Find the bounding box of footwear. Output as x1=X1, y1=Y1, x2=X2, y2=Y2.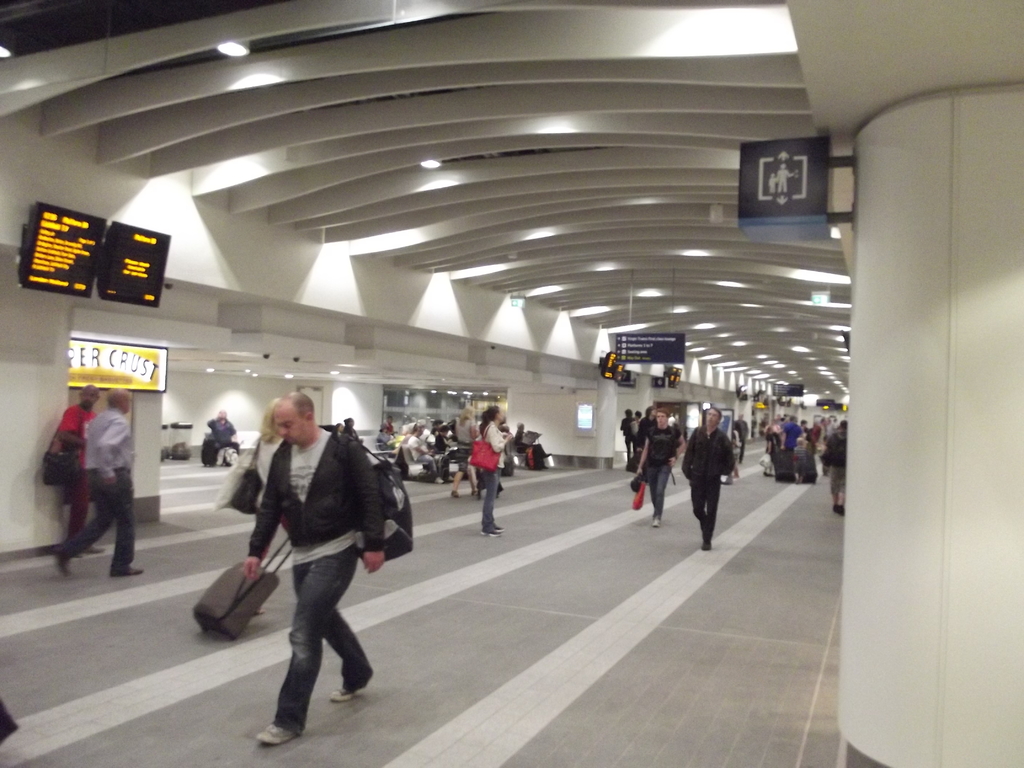
x1=701, y1=543, x2=712, y2=549.
